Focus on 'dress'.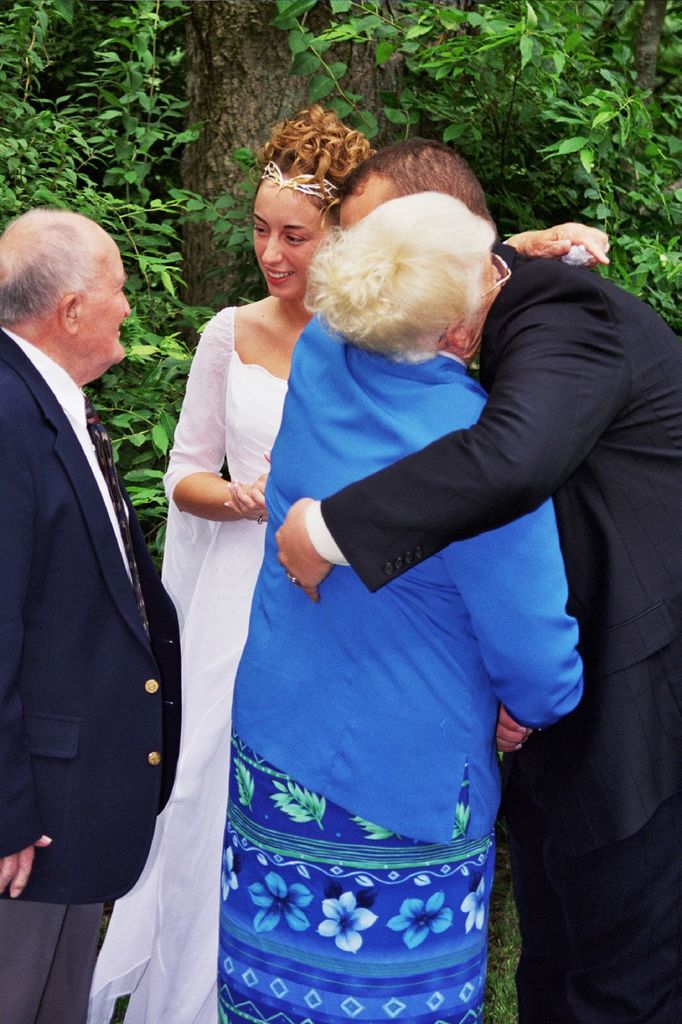
Focused at x1=87, y1=305, x2=288, y2=1023.
